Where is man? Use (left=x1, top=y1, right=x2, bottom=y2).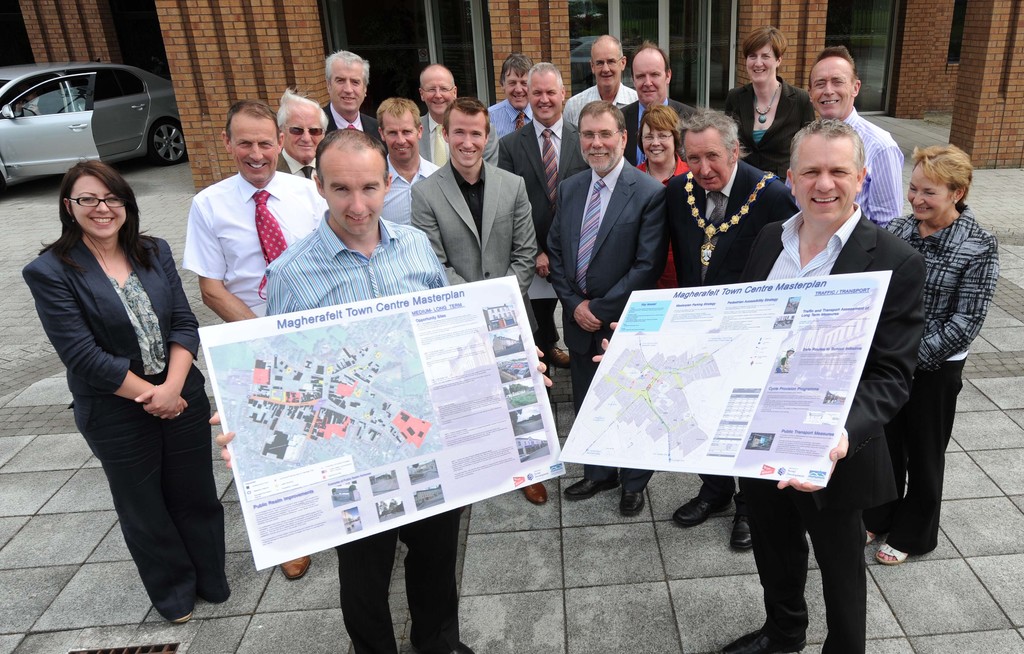
(left=209, top=129, right=552, bottom=653).
